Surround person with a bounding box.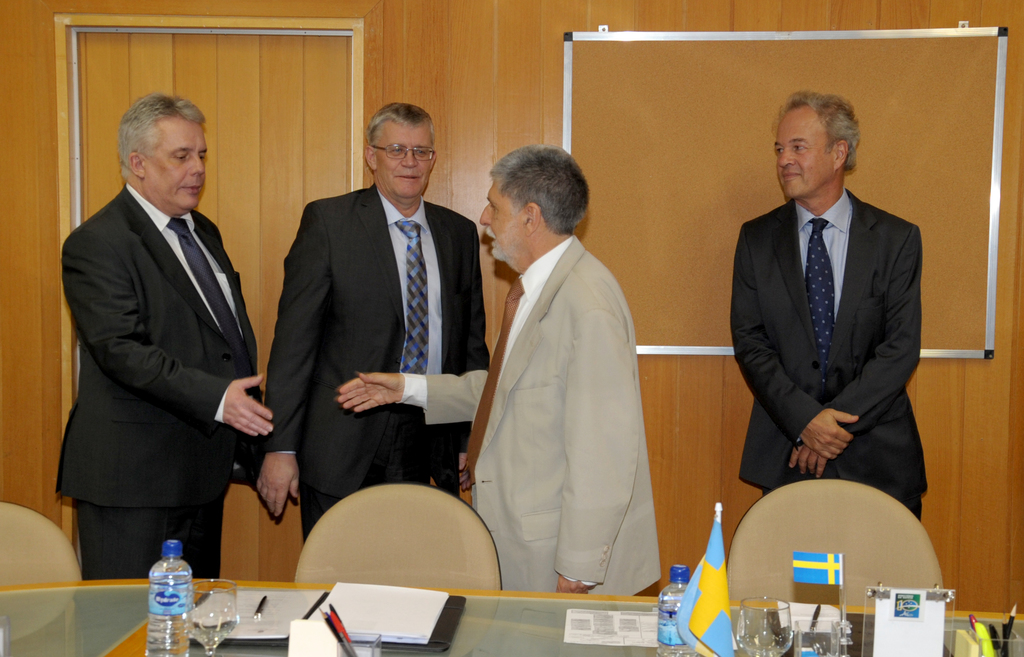
[x1=728, y1=90, x2=927, y2=526].
